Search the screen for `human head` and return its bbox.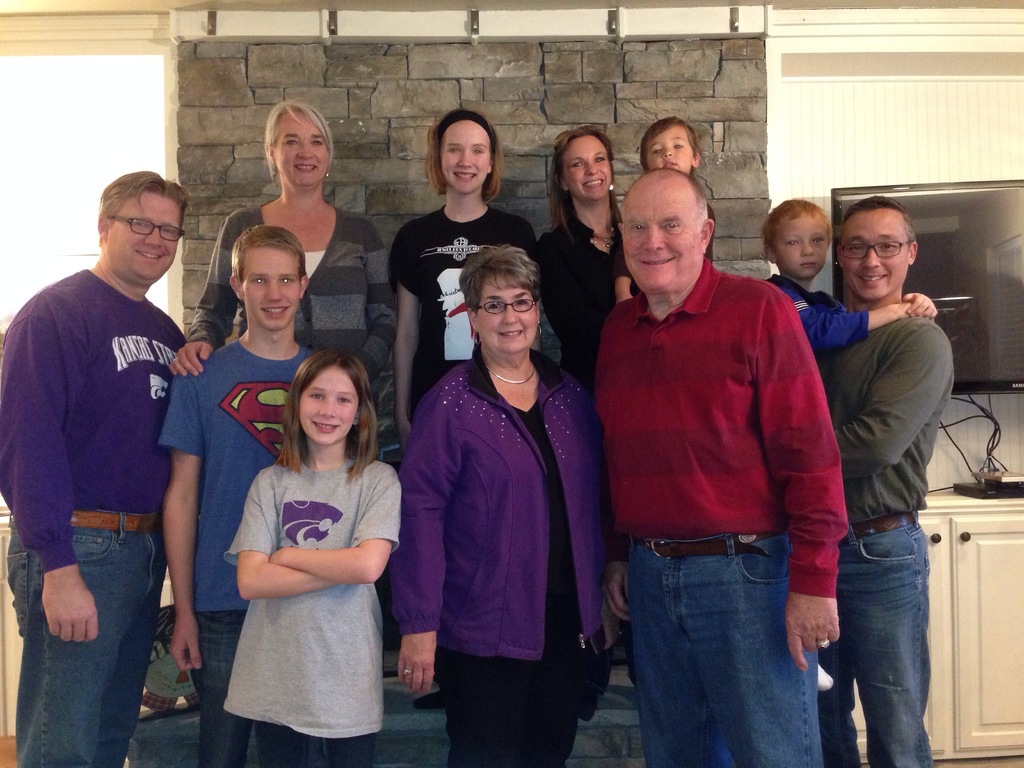
Found: [x1=833, y1=197, x2=918, y2=303].
